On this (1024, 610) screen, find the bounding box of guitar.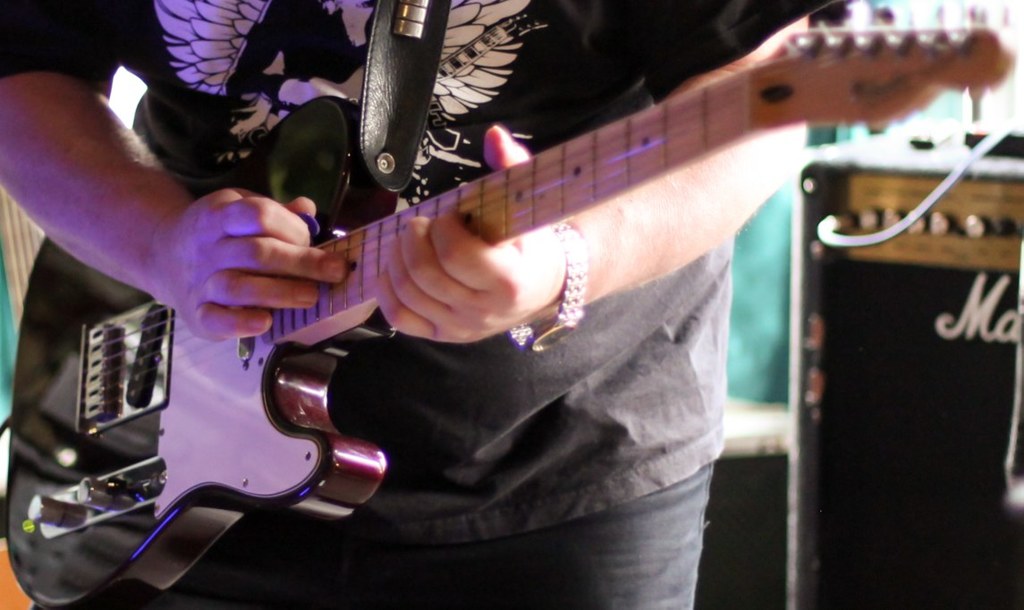
Bounding box: bbox=(2, 0, 1020, 609).
